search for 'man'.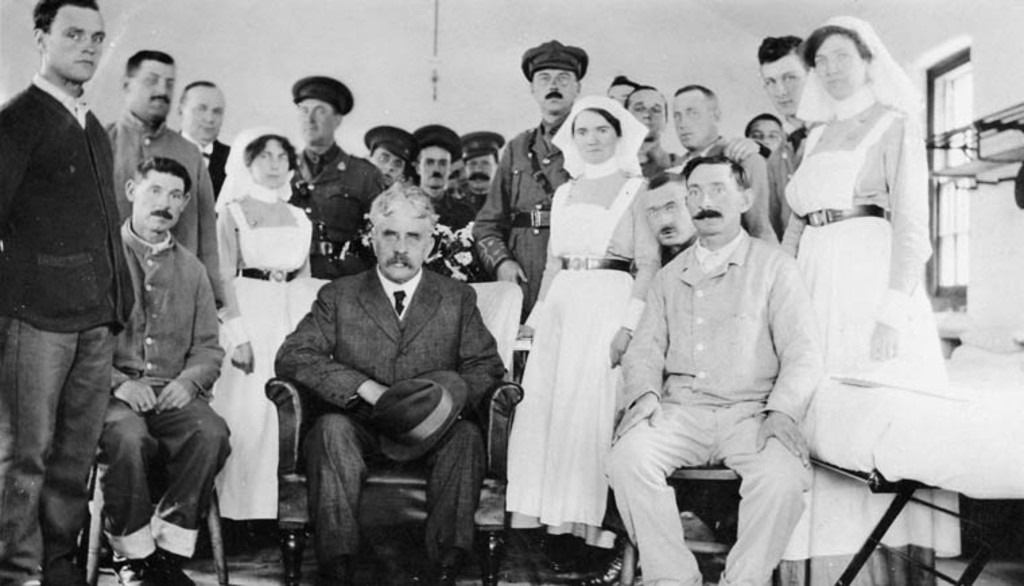
Found at crop(629, 81, 676, 179).
